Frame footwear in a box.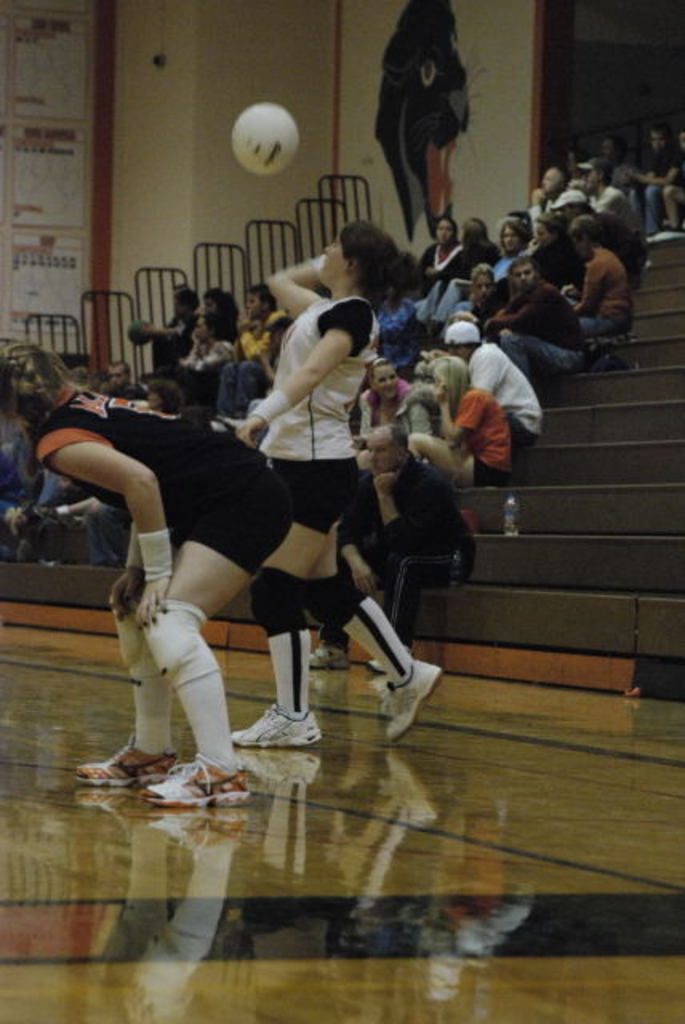
x1=376, y1=658, x2=443, y2=738.
